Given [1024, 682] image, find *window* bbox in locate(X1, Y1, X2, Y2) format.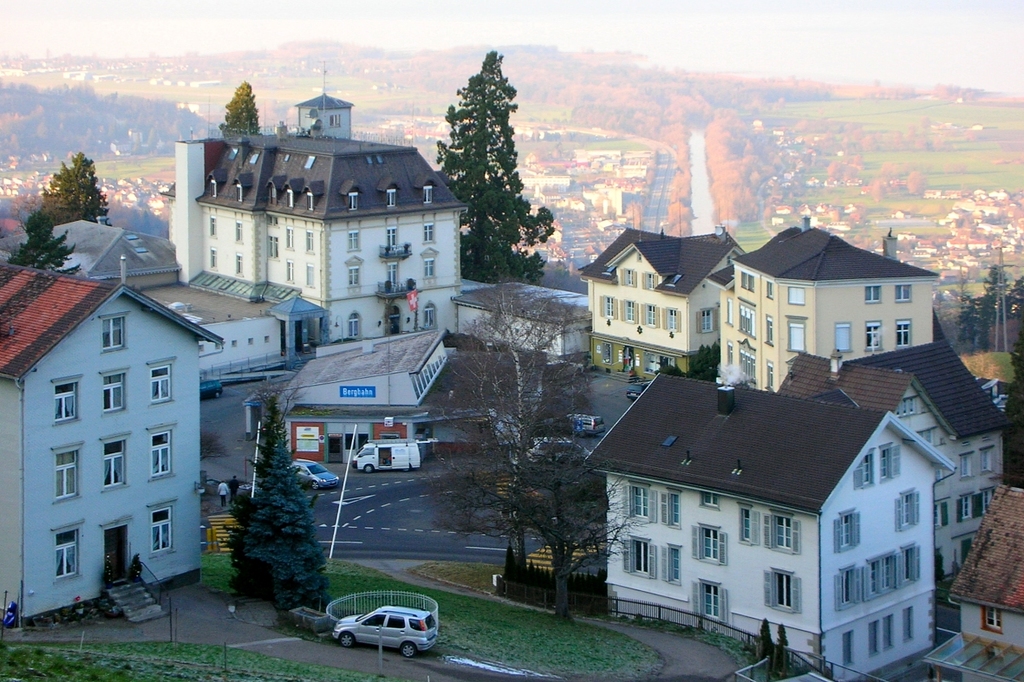
locate(623, 536, 655, 580).
